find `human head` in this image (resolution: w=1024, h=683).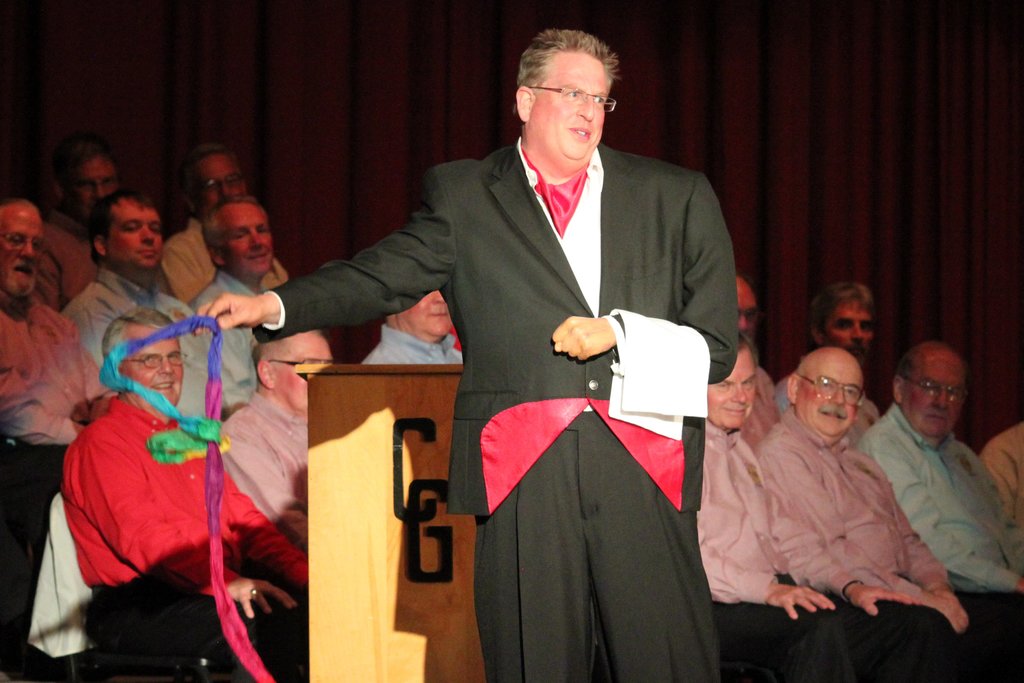
select_region(788, 349, 863, 441).
